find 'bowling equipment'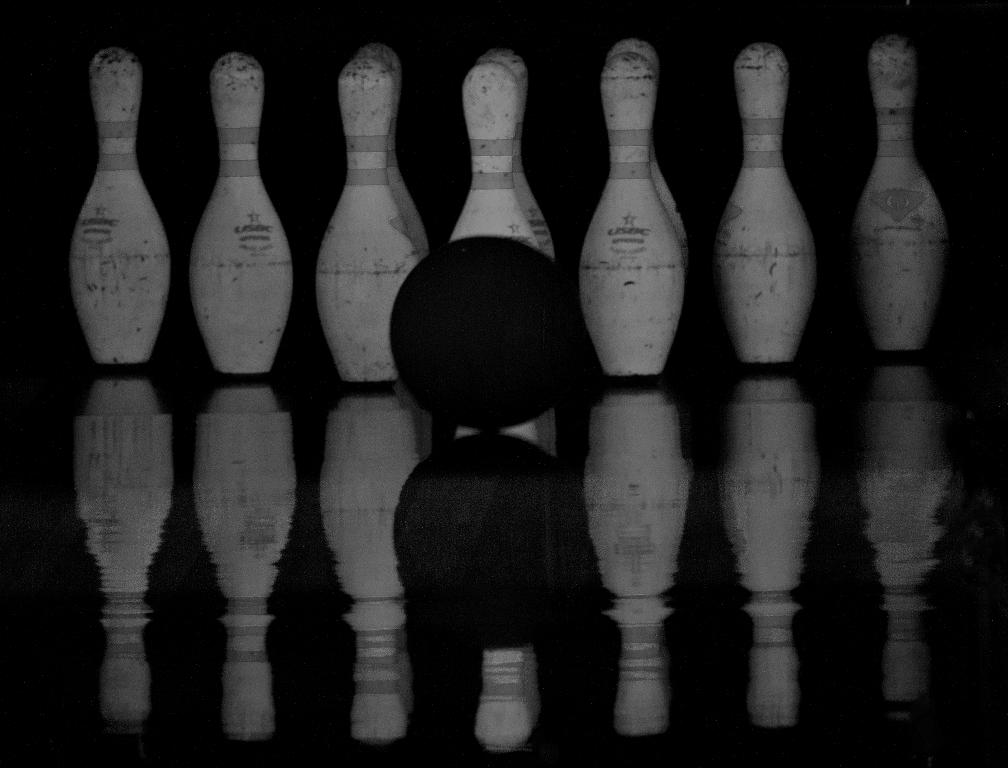
<box>449,61,543,248</box>
